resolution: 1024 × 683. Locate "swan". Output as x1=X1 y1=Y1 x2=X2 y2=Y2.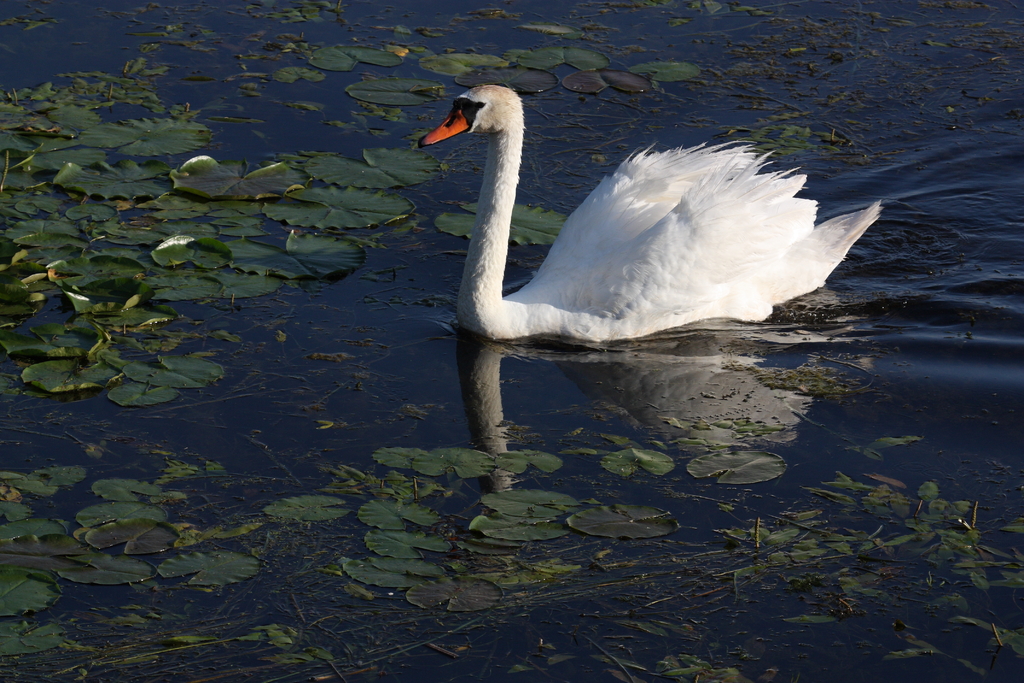
x1=369 y1=92 x2=889 y2=354.
